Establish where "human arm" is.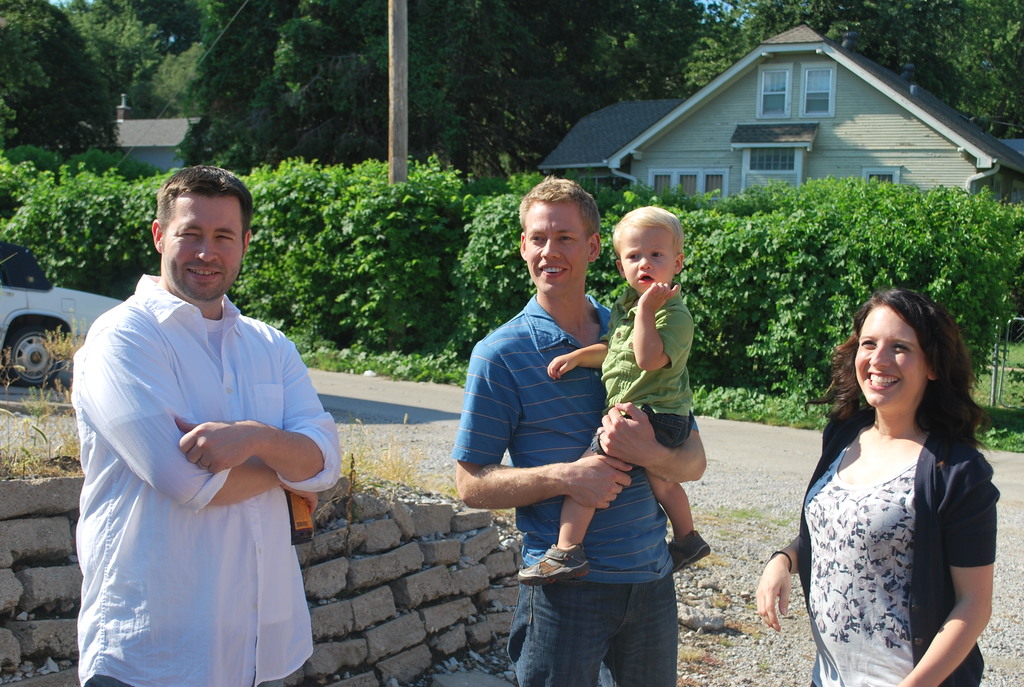
Established at select_region(110, 322, 321, 511).
